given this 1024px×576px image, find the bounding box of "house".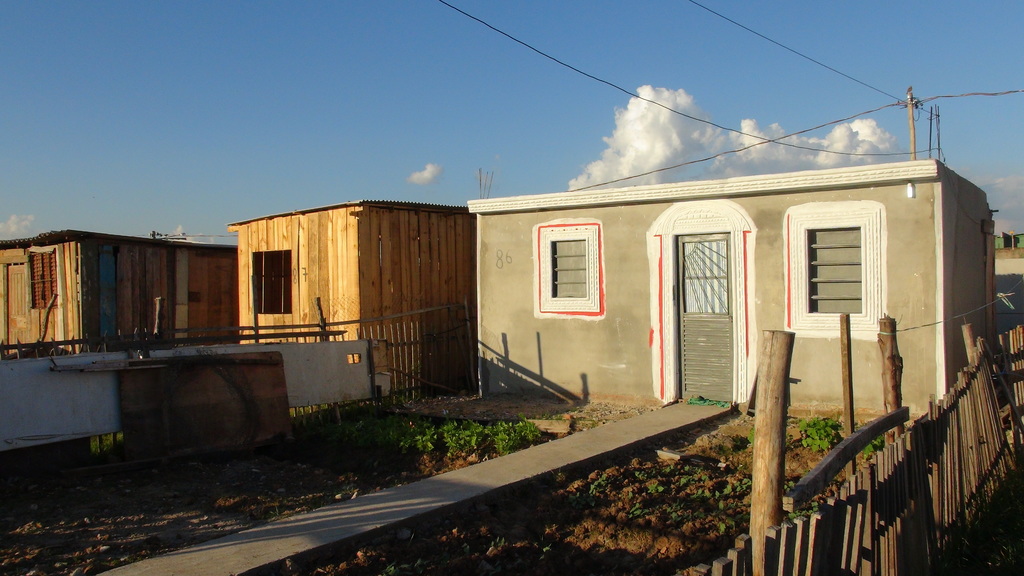
(left=0, top=224, right=232, bottom=375).
